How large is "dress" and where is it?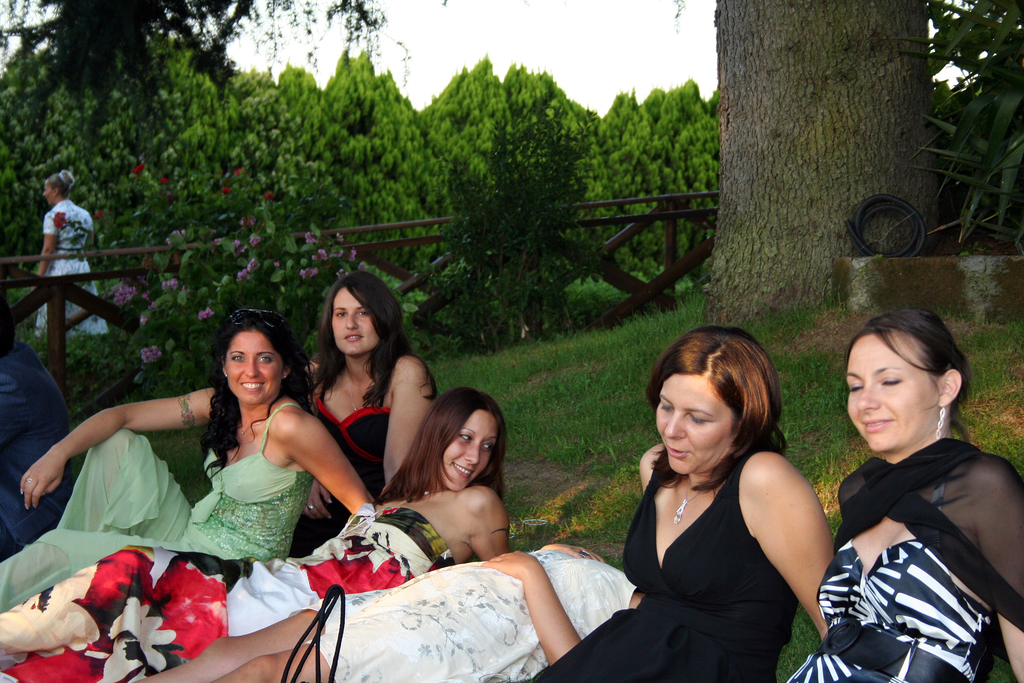
Bounding box: l=0, t=404, r=312, b=611.
